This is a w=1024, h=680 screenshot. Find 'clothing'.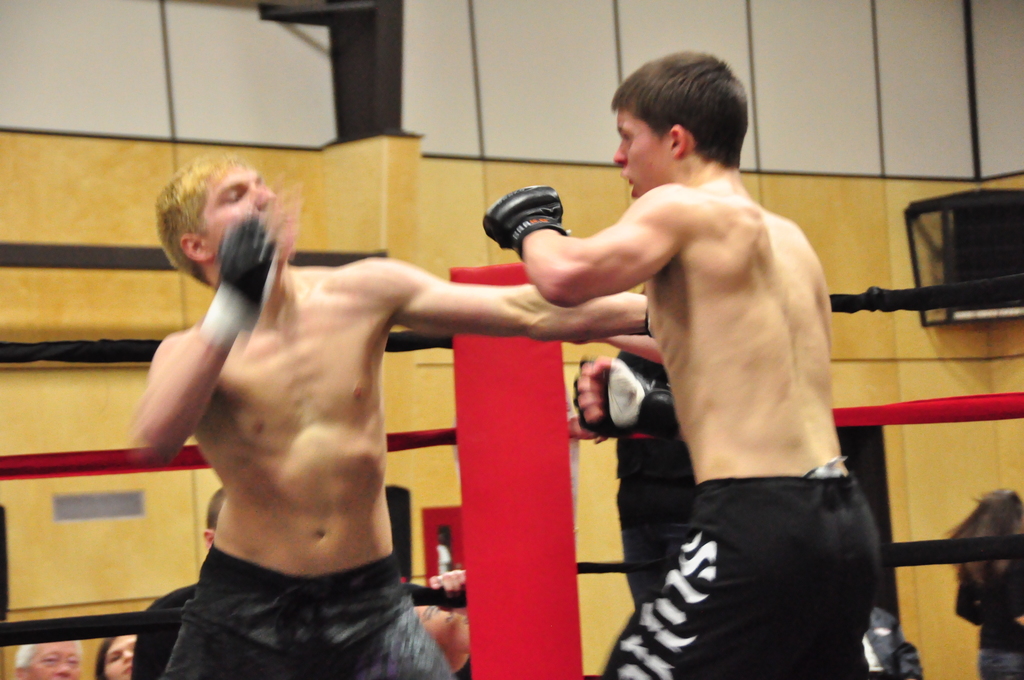
Bounding box: crop(956, 572, 1023, 679).
